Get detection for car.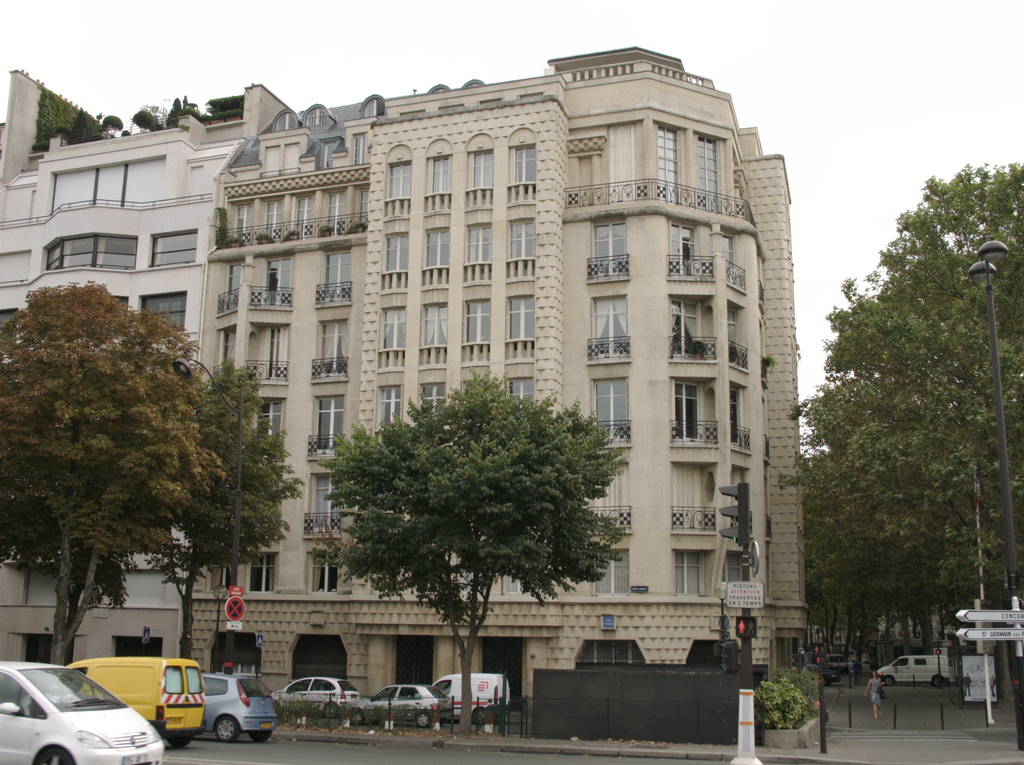
Detection: (x1=202, y1=671, x2=277, y2=743).
